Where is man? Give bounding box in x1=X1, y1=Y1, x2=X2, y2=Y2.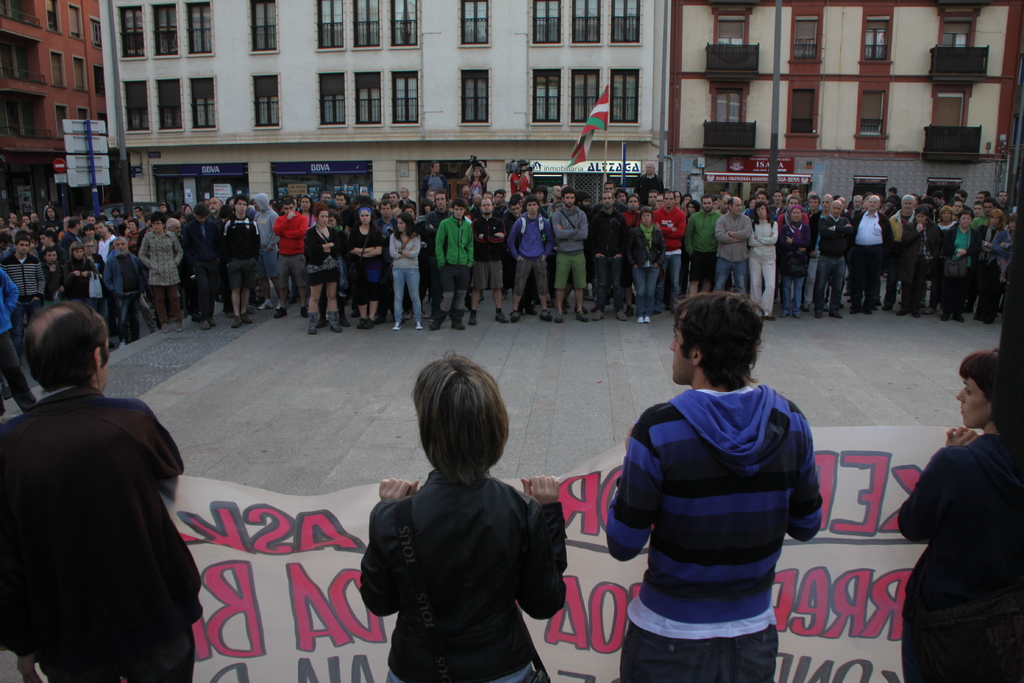
x1=319, y1=191, x2=334, y2=203.
